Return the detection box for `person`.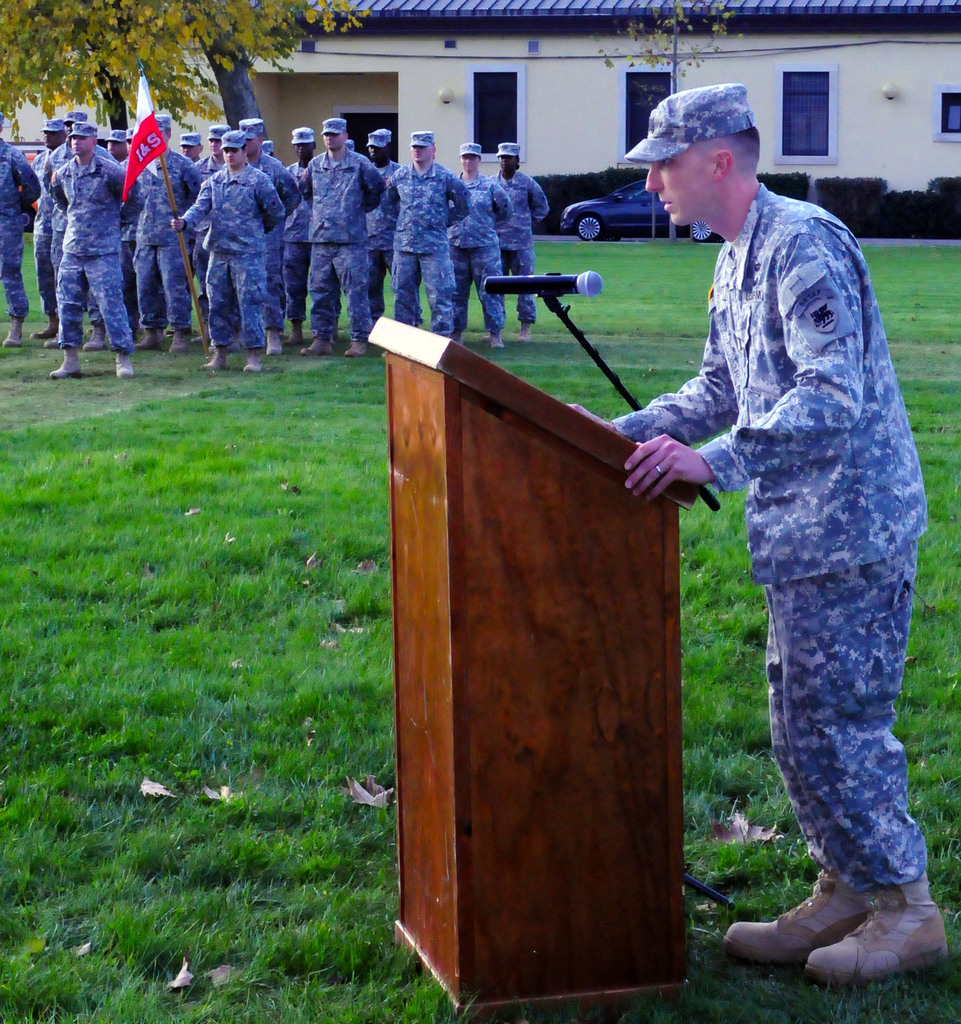
x1=95, y1=120, x2=129, y2=161.
